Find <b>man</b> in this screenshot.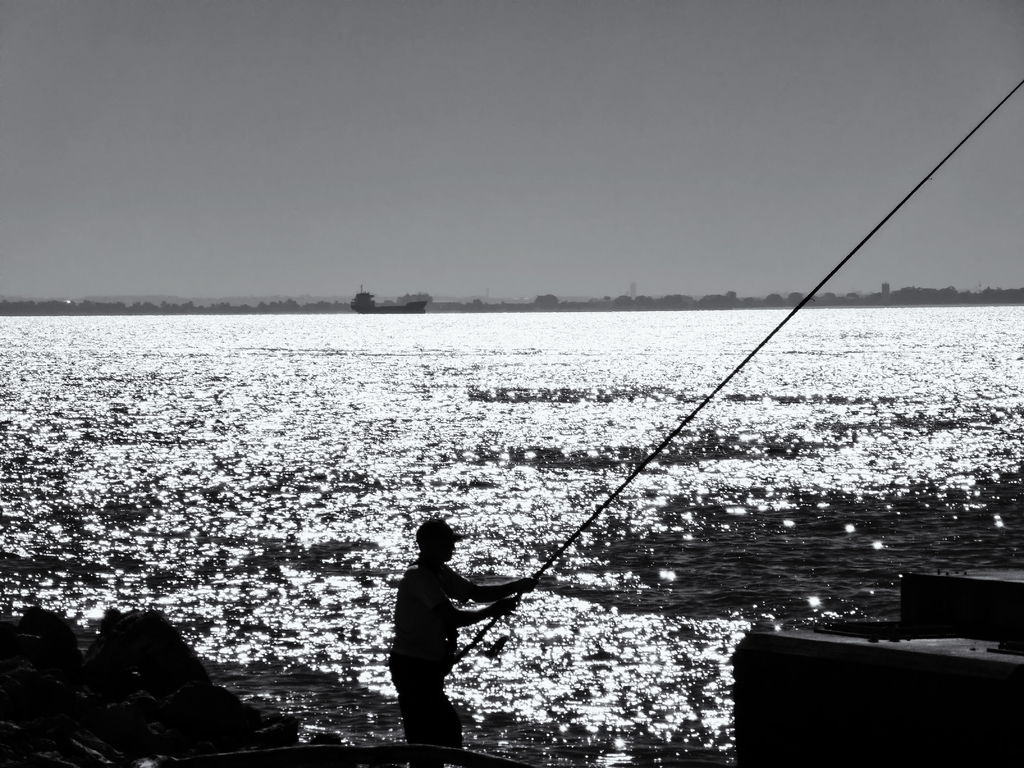
The bounding box for <b>man</b> is <region>381, 512, 543, 750</region>.
